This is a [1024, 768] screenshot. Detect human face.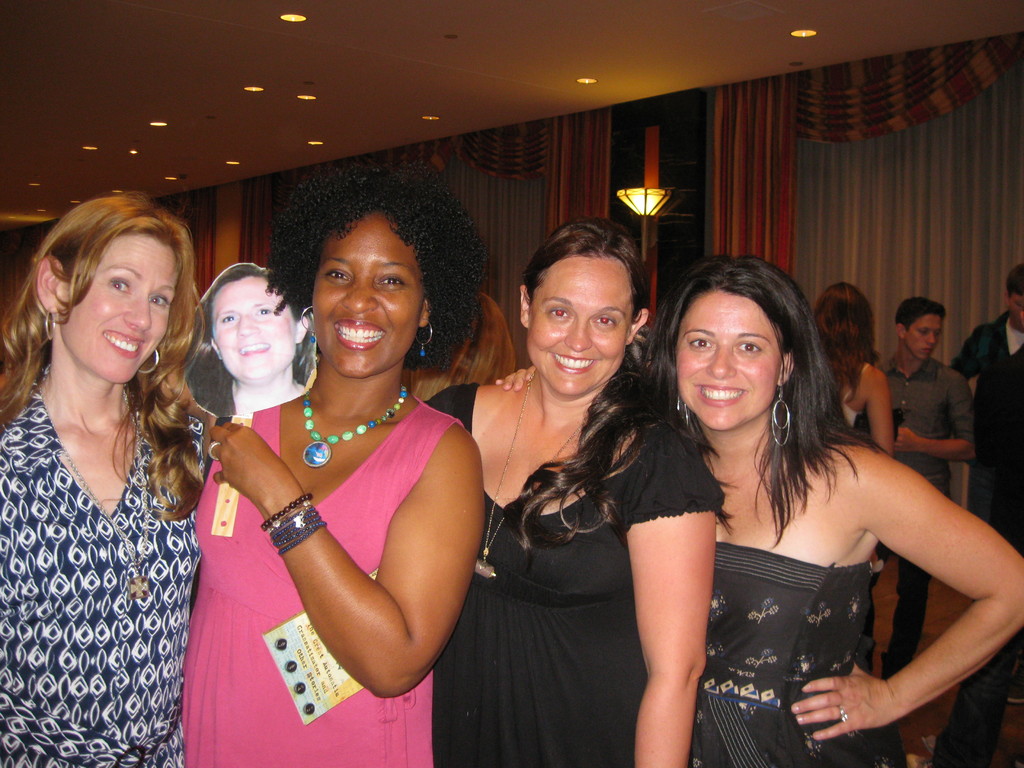
(908,321,943,360).
